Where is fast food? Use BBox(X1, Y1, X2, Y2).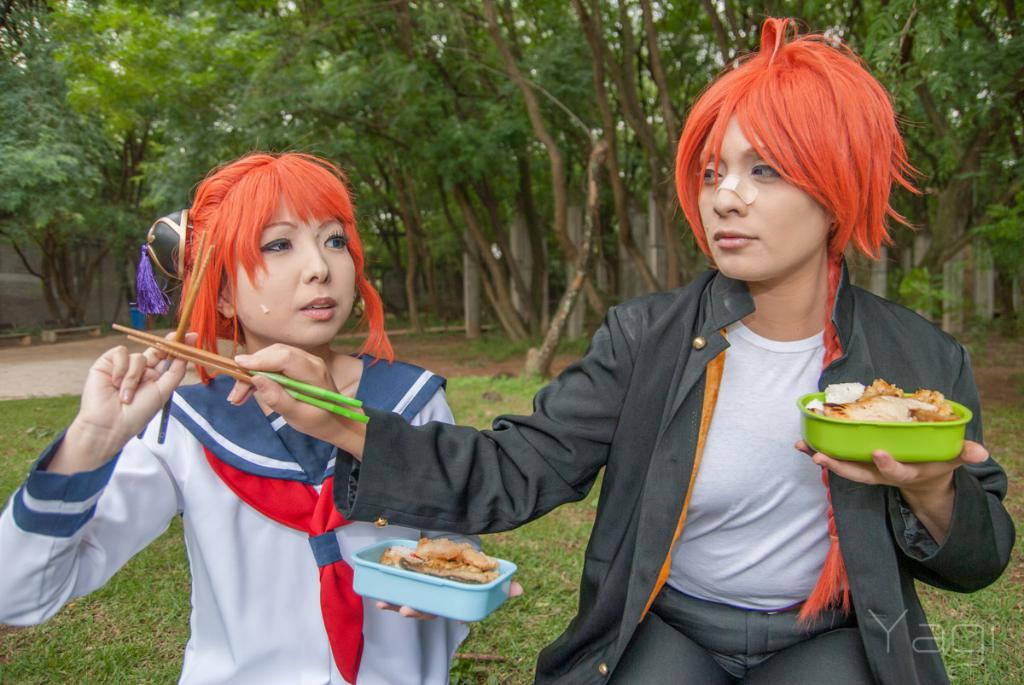
BBox(800, 369, 956, 427).
